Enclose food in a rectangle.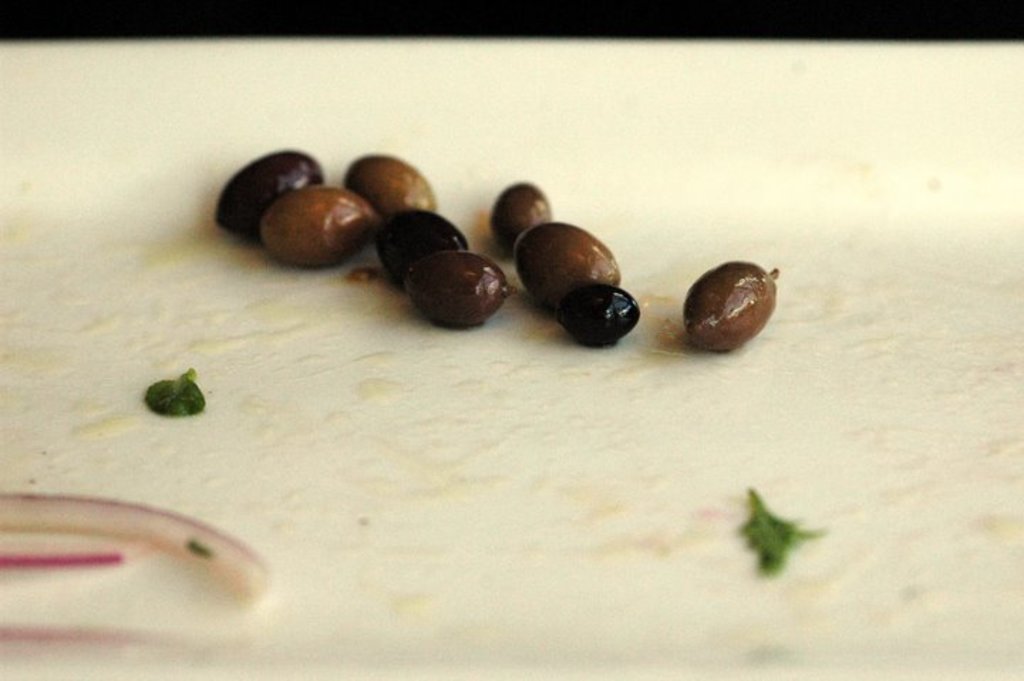
[x1=515, y1=222, x2=619, y2=310].
